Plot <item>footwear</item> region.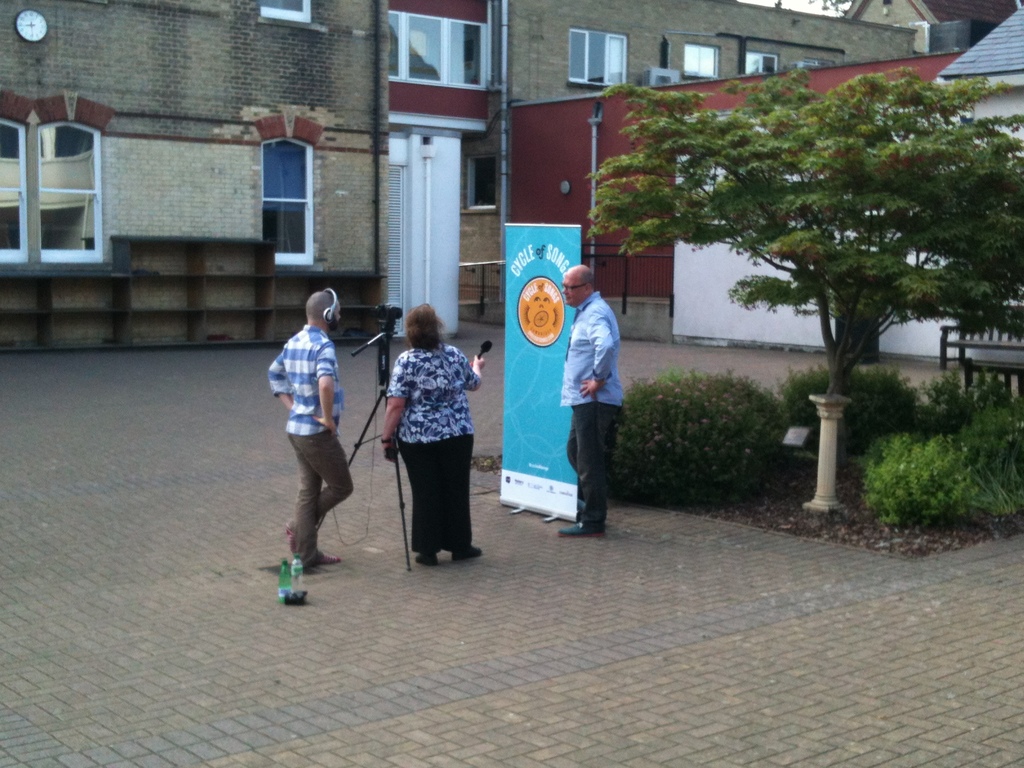
Plotted at select_region(417, 552, 442, 566).
